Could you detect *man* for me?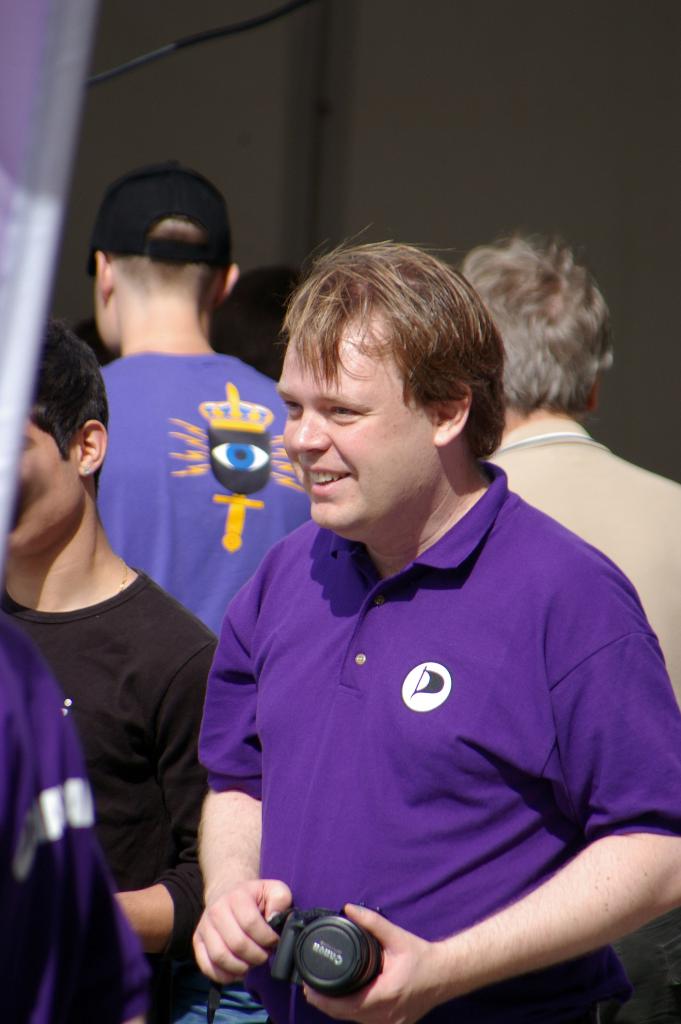
Detection result: BBox(94, 157, 313, 652).
